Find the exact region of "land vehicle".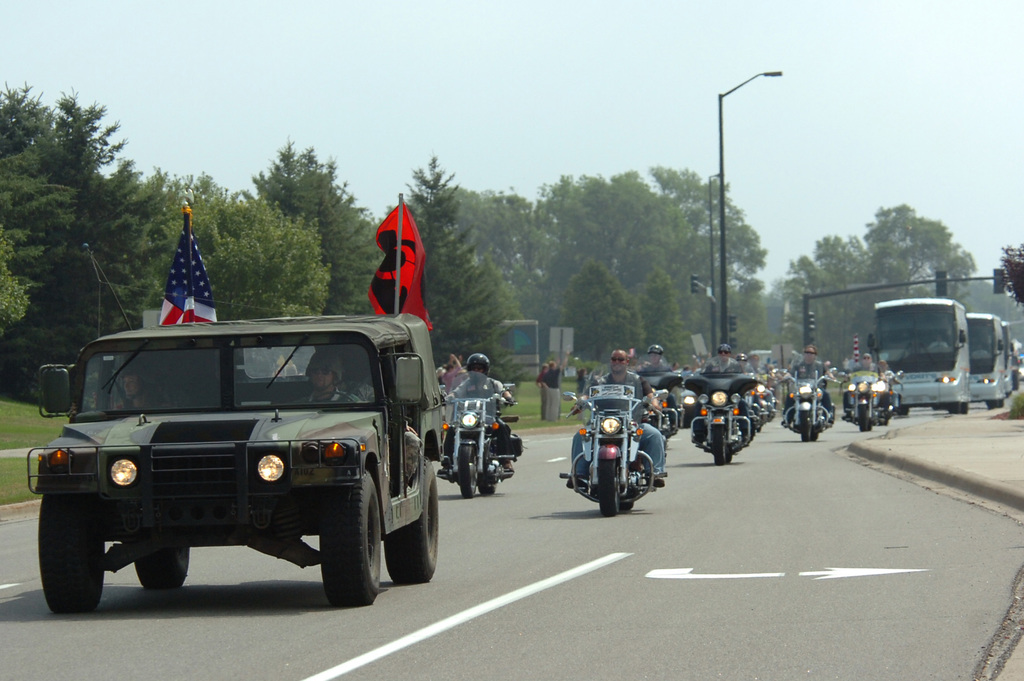
Exact region: <bbox>874, 367, 905, 428</bbox>.
